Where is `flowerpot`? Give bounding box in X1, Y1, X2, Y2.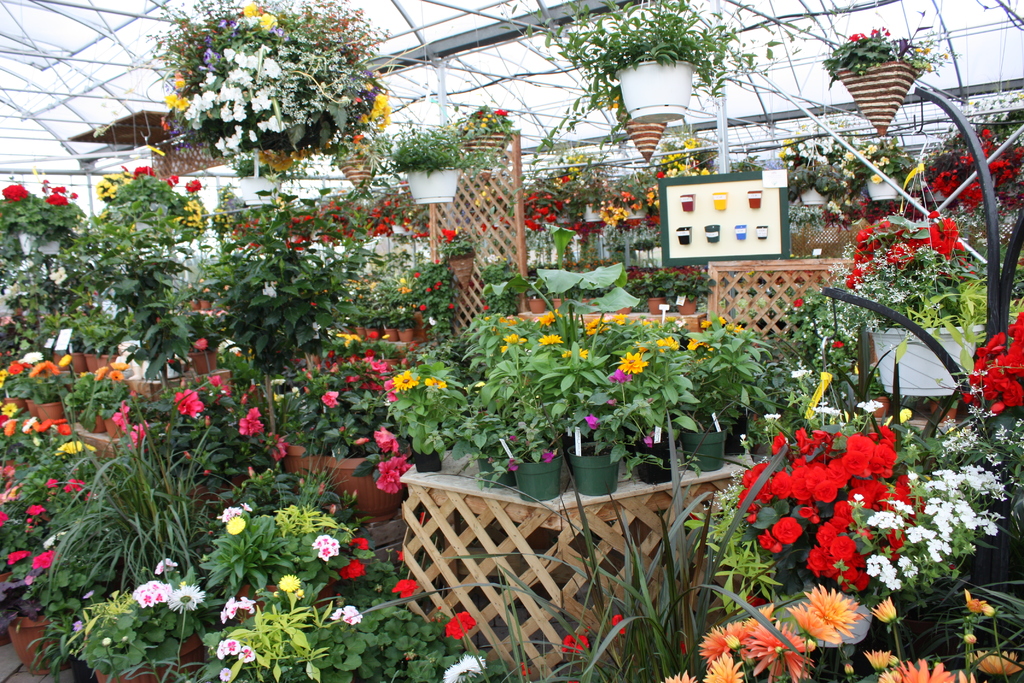
552, 206, 576, 226.
